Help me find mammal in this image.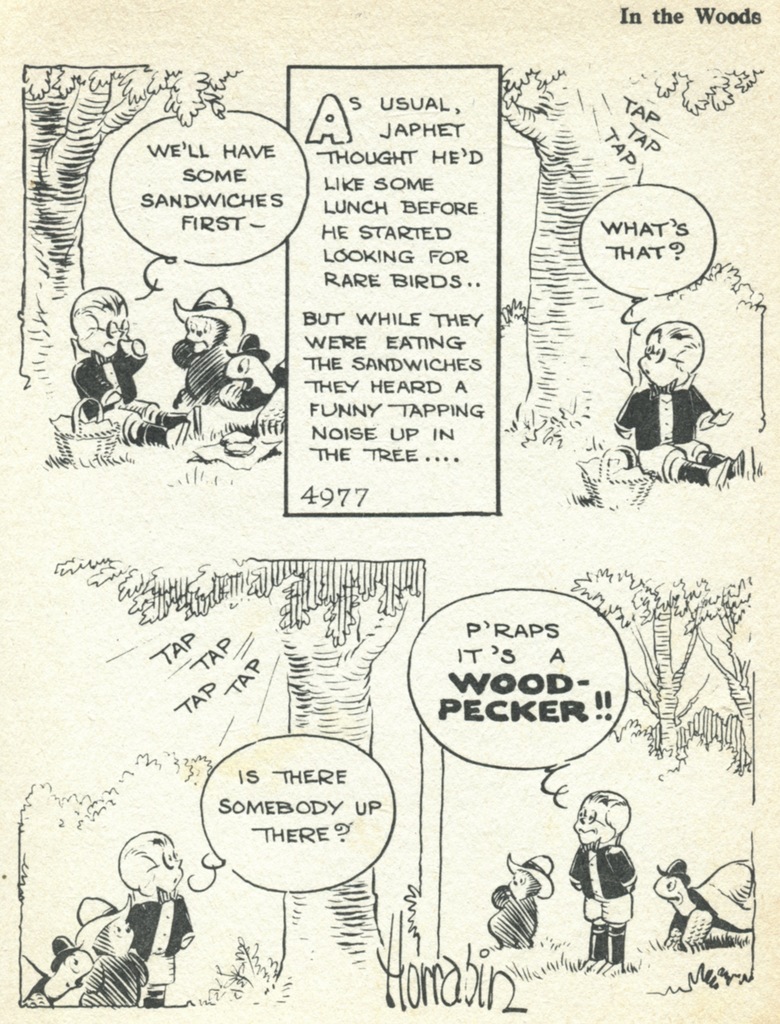
Found it: <bbox>568, 784, 633, 963</bbox>.
